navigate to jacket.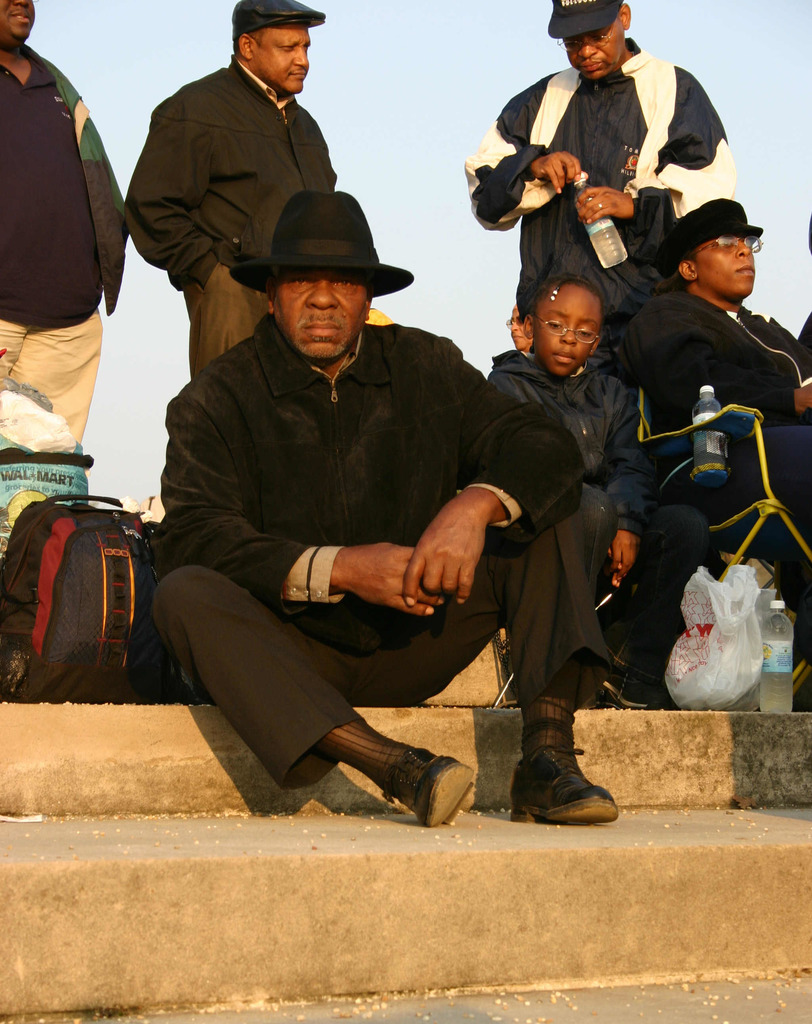
Navigation target: (left=480, top=337, right=658, bottom=540).
